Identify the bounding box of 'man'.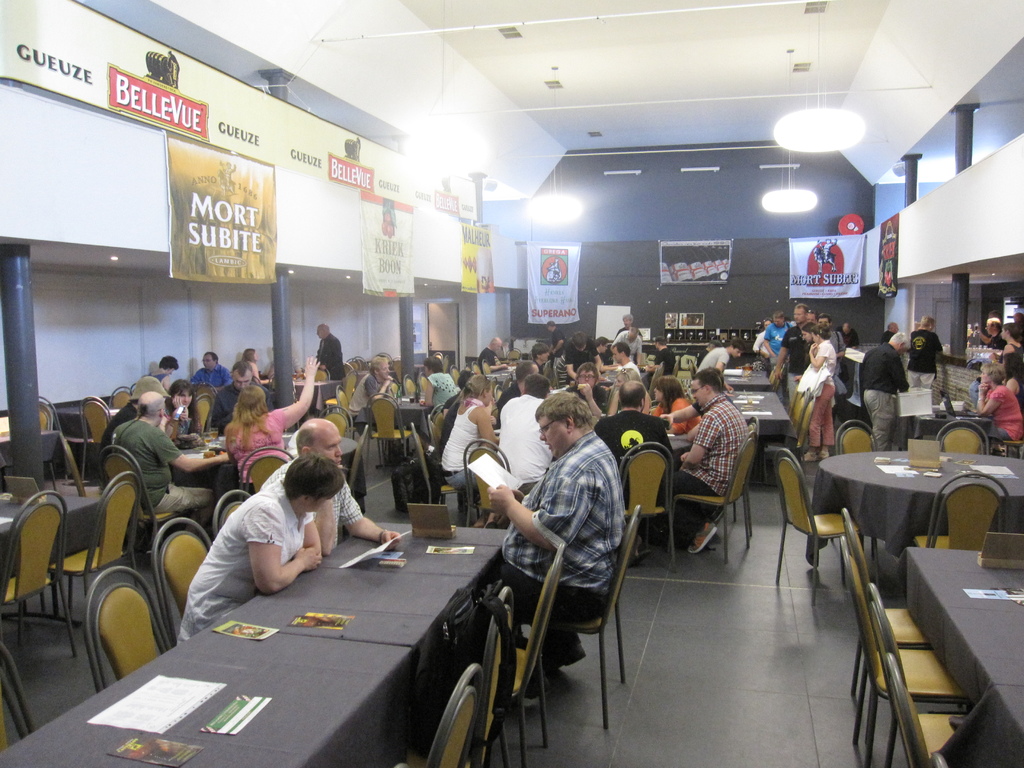
rect(837, 318, 865, 405).
